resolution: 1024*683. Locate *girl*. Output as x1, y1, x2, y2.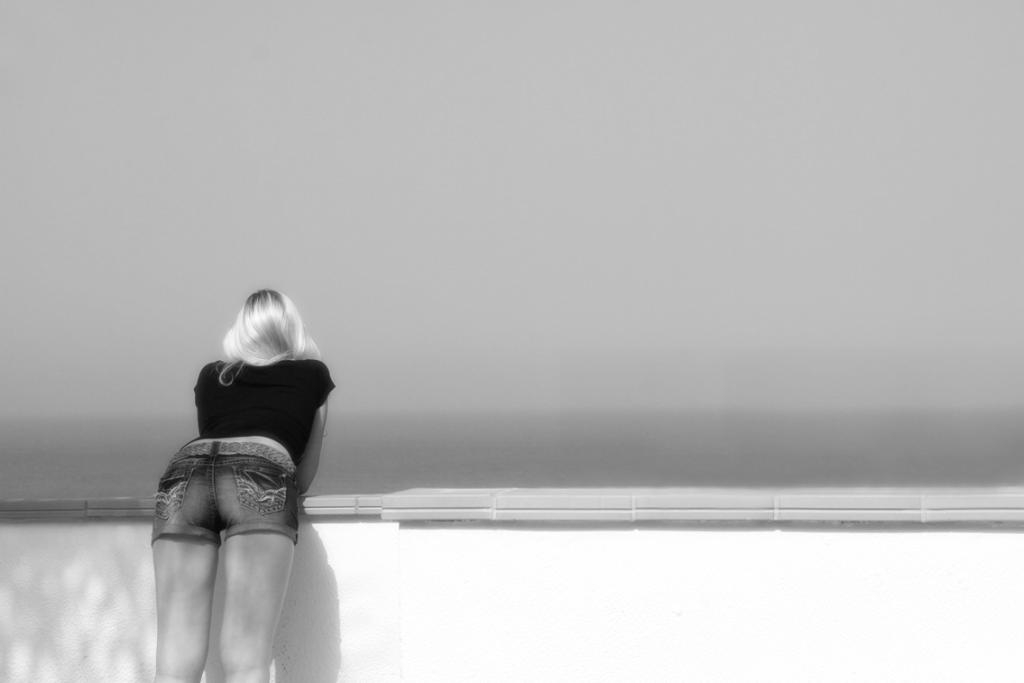
146, 286, 336, 682.
